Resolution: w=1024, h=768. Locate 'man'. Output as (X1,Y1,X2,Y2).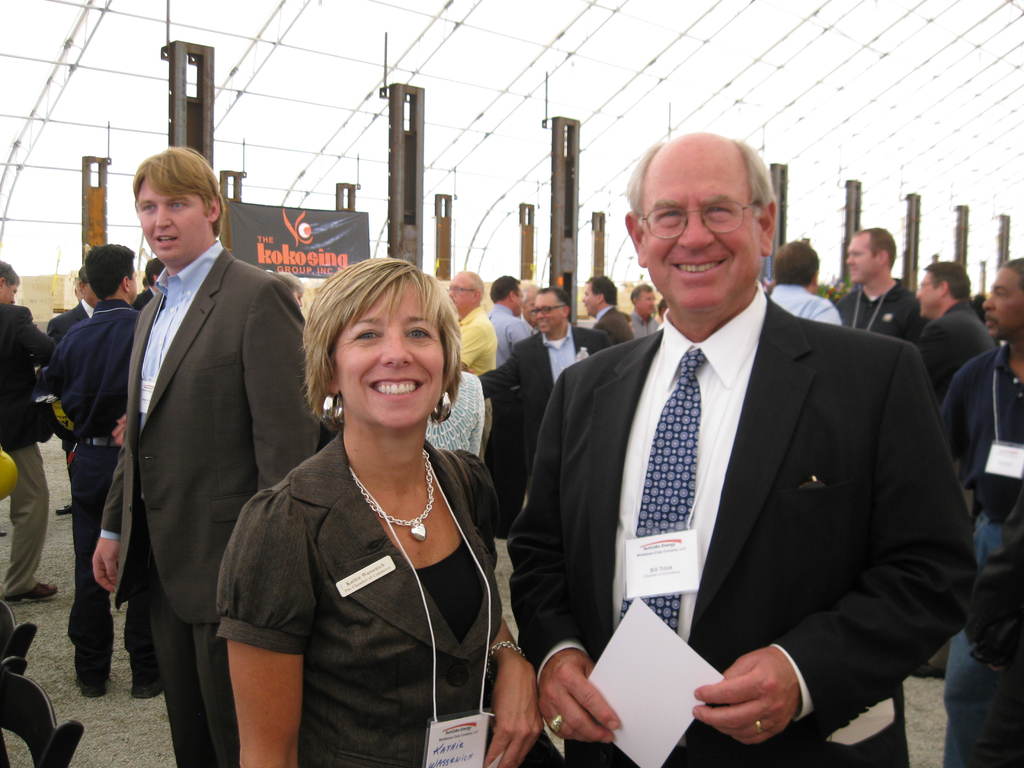
(768,232,840,331).
